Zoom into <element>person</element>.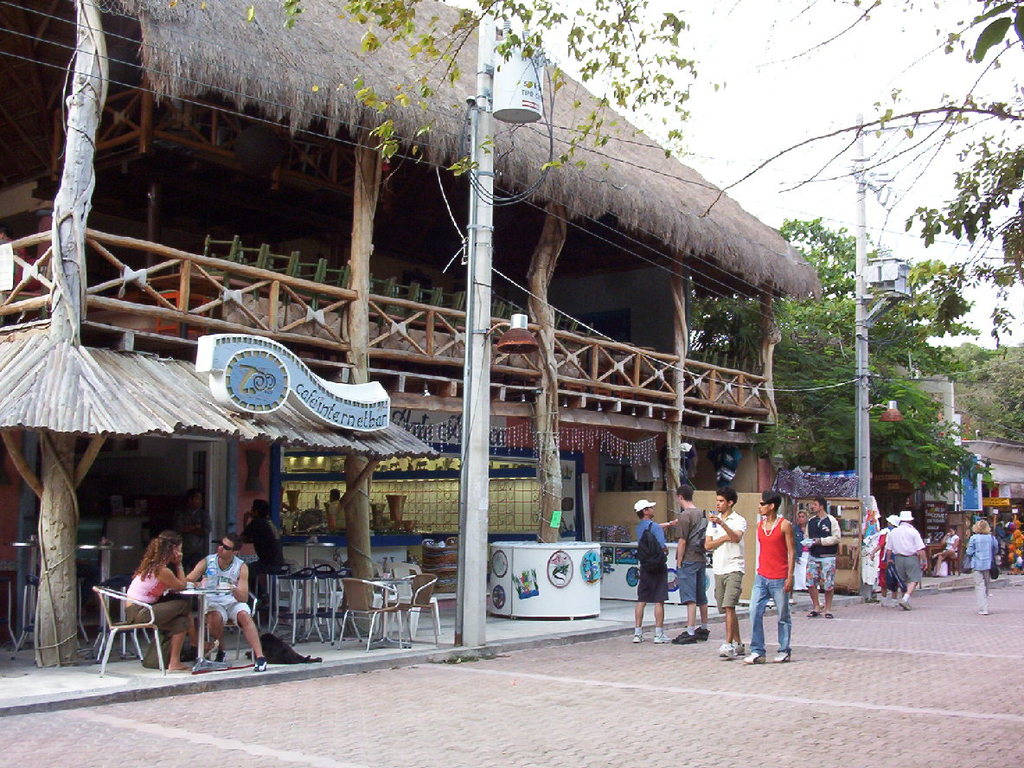
Zoom target: <region>240, 497, 280, 607</region>.
